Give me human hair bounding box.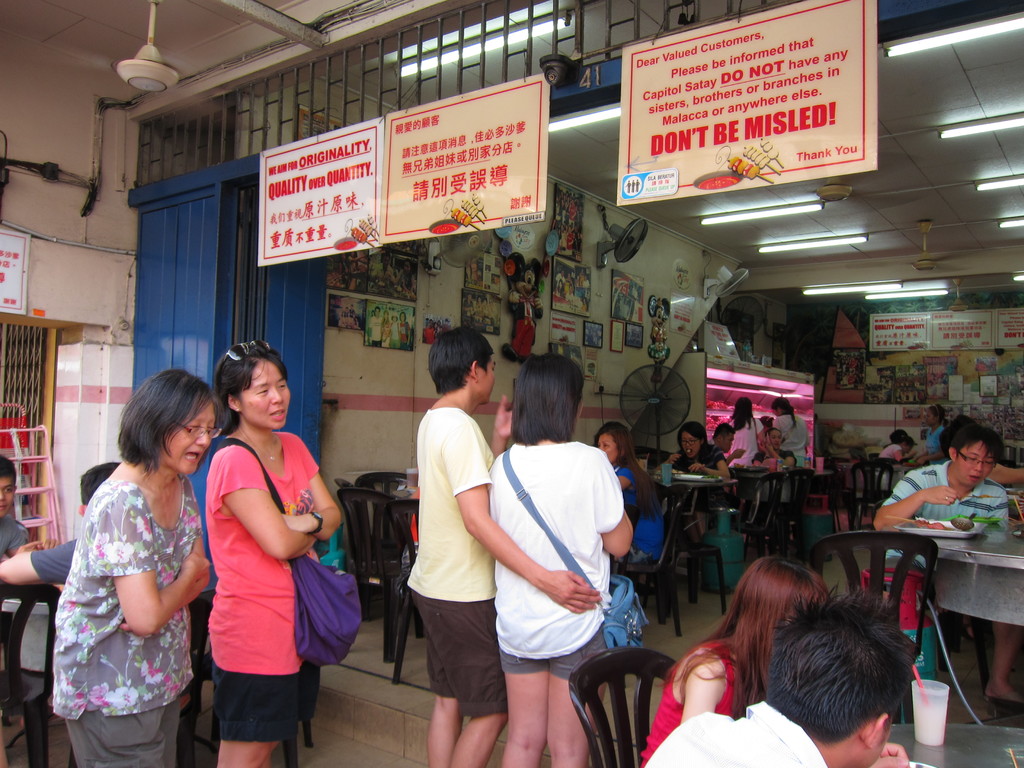
bbox=[766, 595, 923, 757].
